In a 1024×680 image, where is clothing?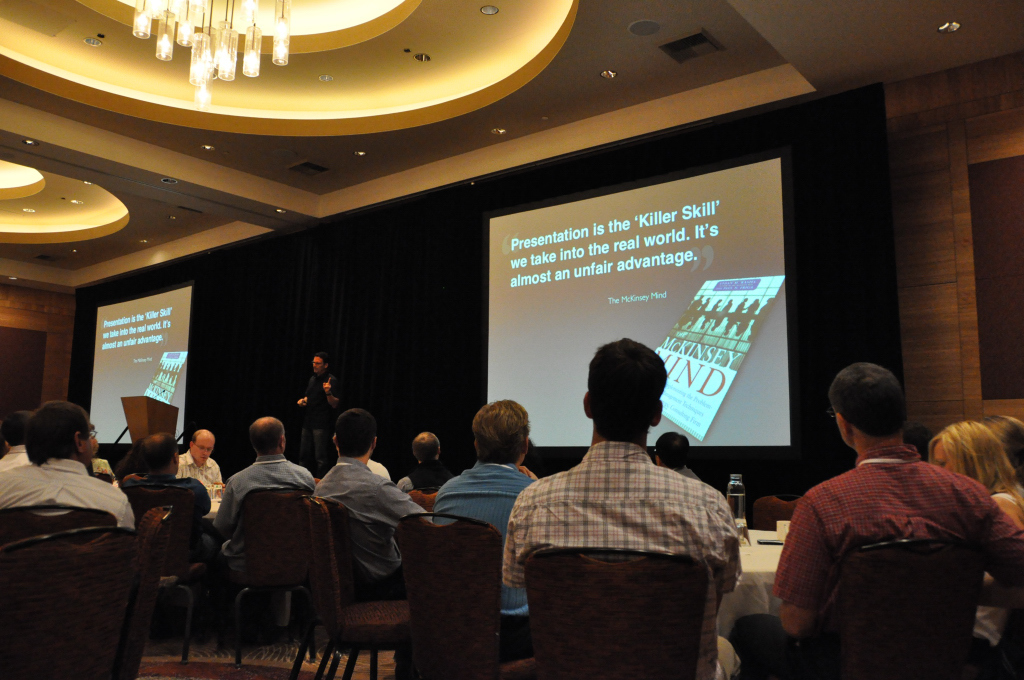
l=503, t=428, r=735, b=619.
